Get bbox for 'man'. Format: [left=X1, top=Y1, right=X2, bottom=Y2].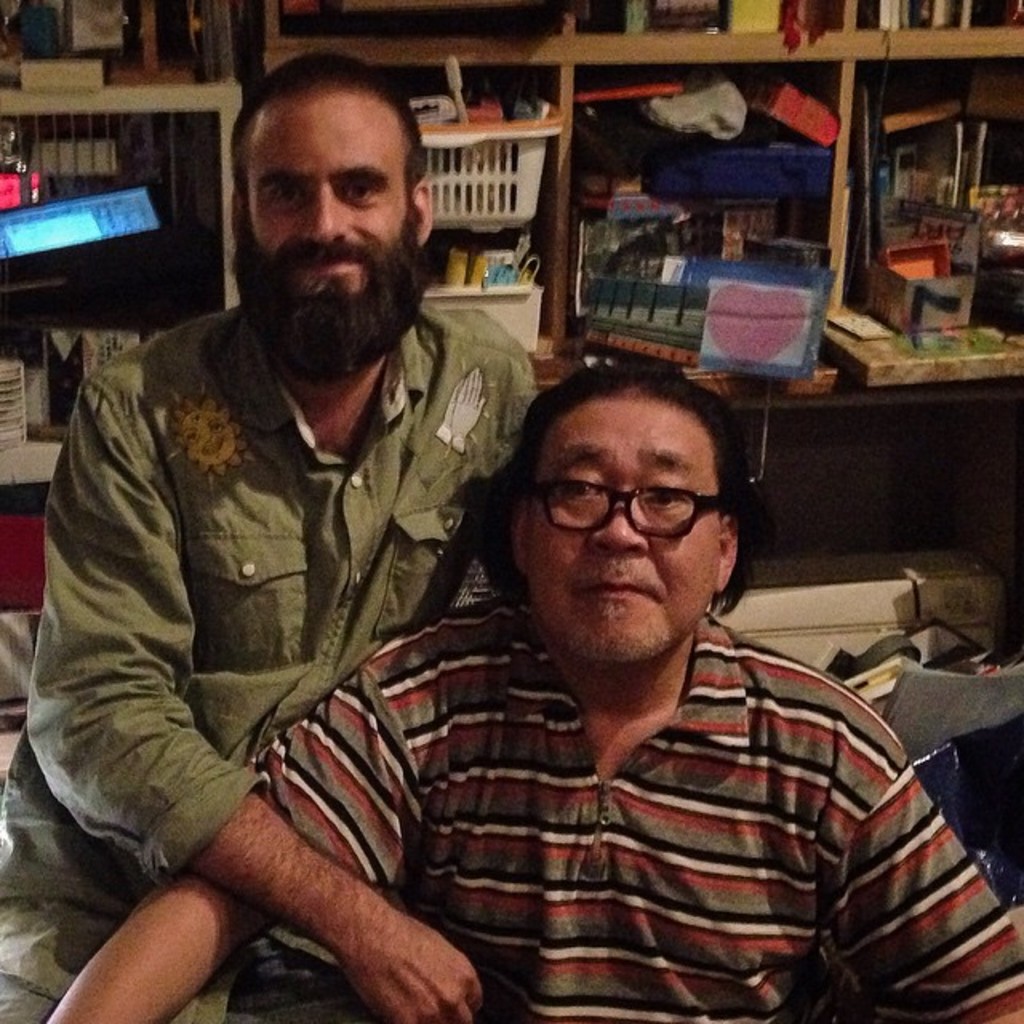
[left=0, top=35, right=618, bottom=1022].
